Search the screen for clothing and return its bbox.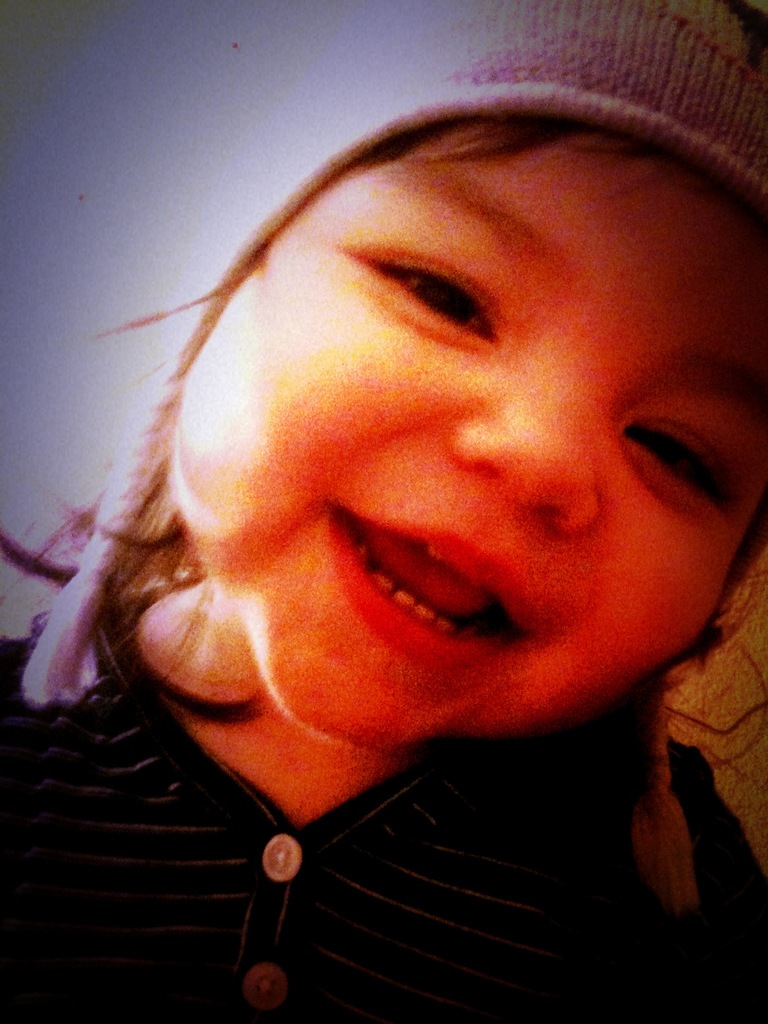
Found: select_region(0, 593, 767, 1023).
